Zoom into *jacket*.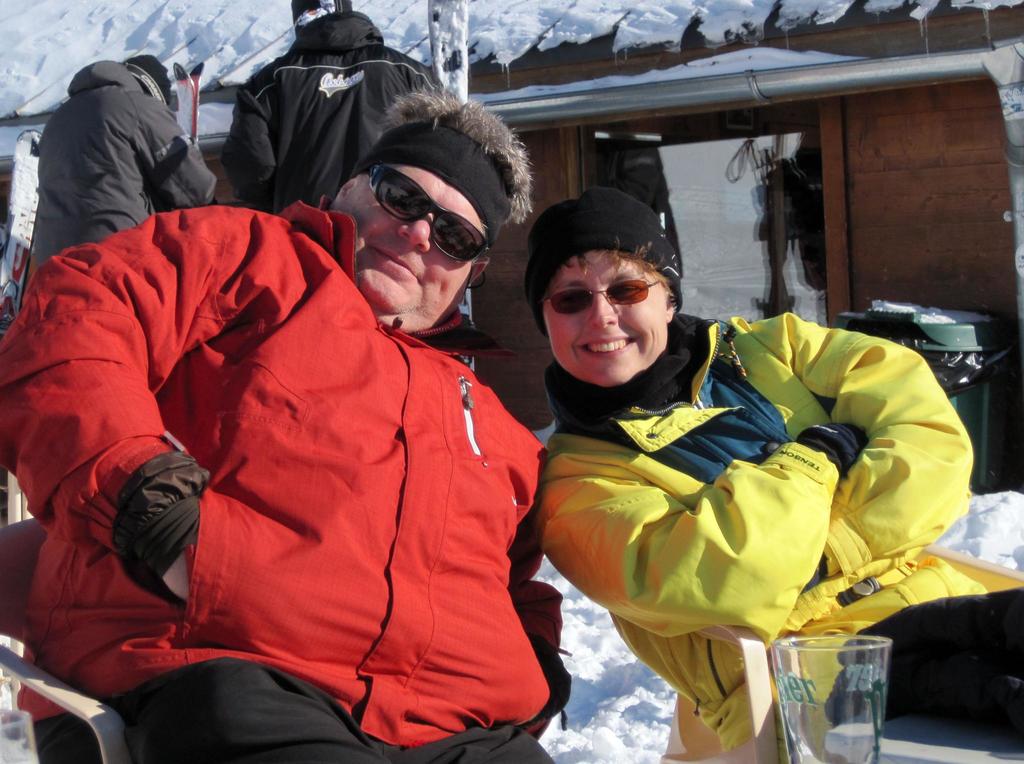
Zoom target: detection(539, 311, 995, 763).
